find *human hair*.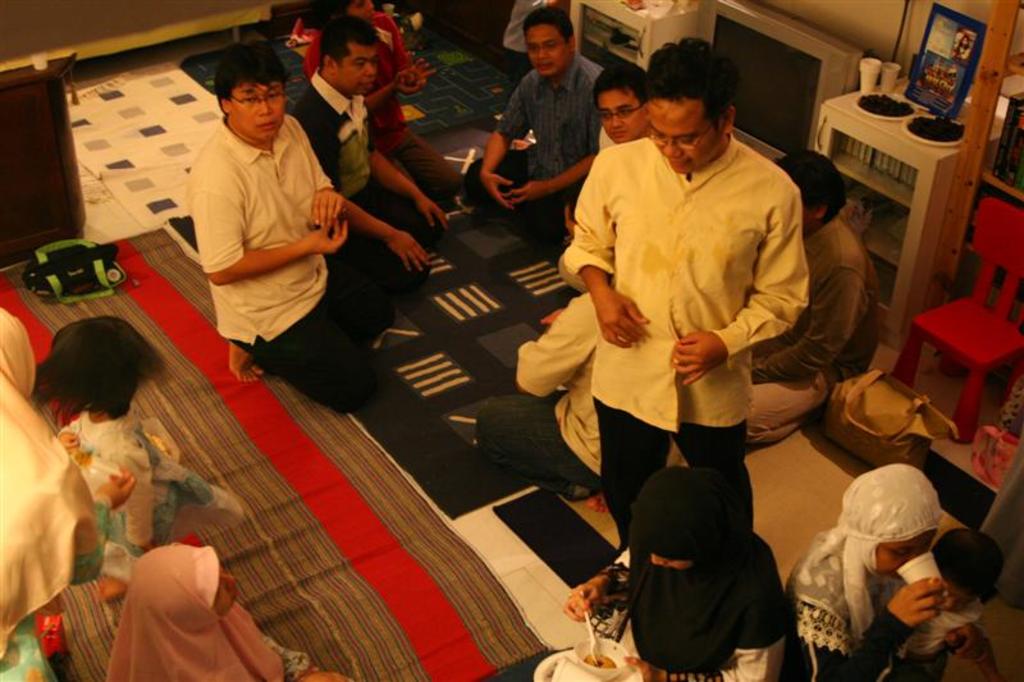
box(209, 42, 292, 93).
